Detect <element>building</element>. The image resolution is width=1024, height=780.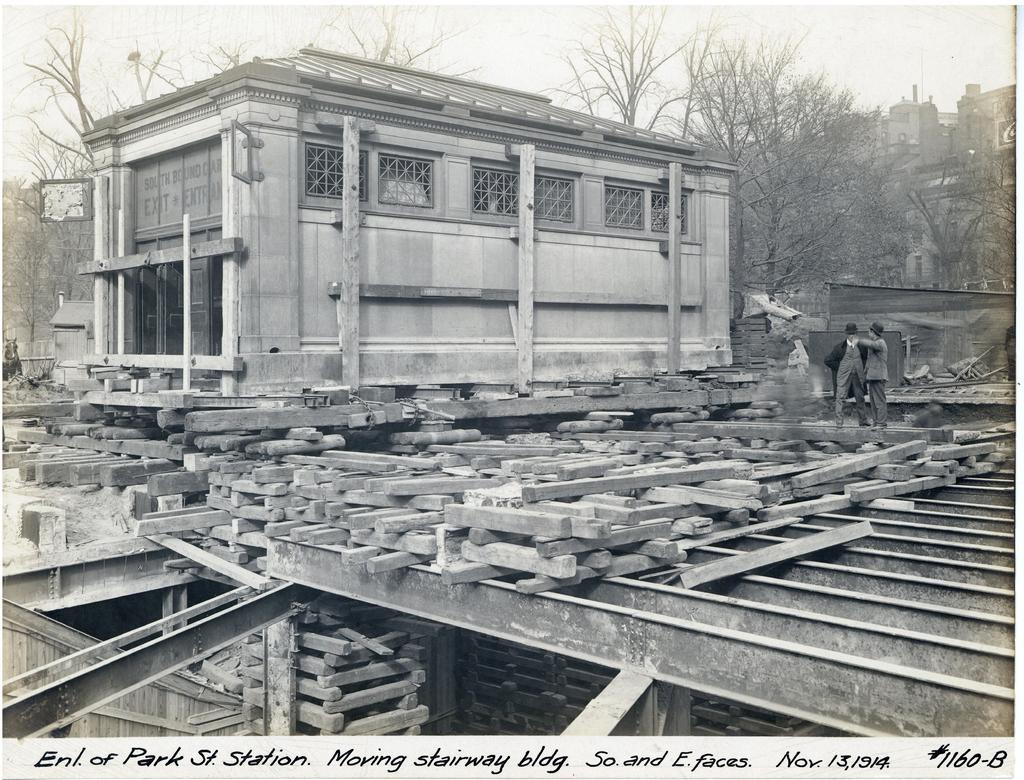
(74,49,739,401).
